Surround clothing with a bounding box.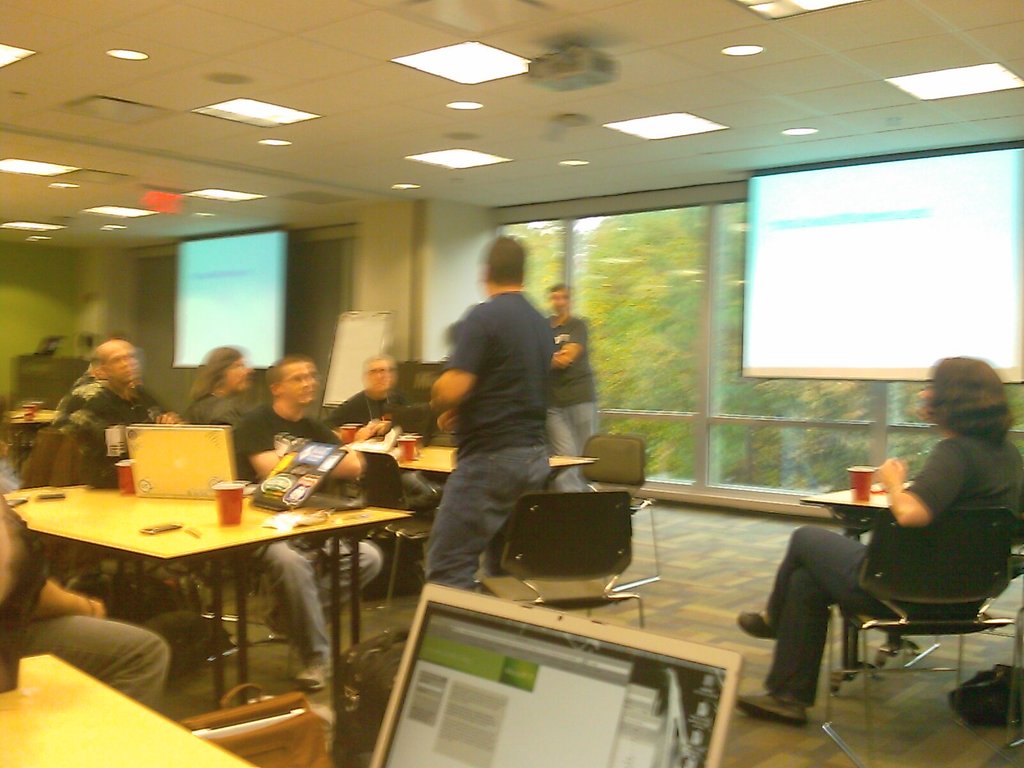
rect(52, 383, 170, 491).
